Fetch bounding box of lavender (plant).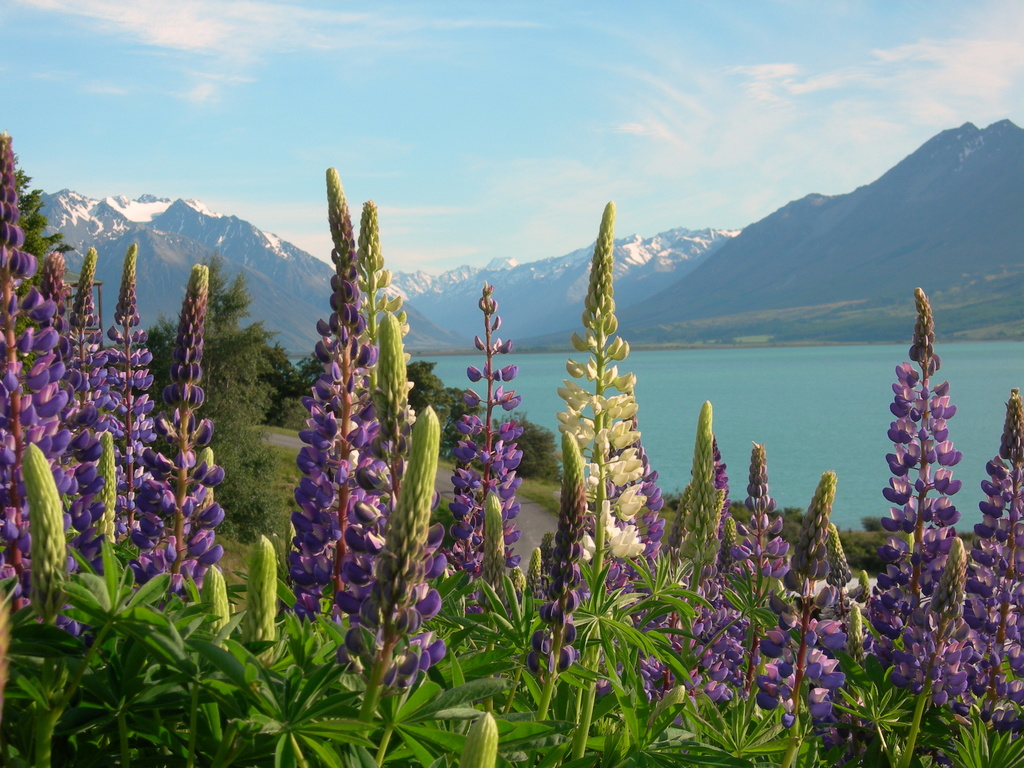
Bbox: (x1=33, y1=232, x2=81, y2=601).
